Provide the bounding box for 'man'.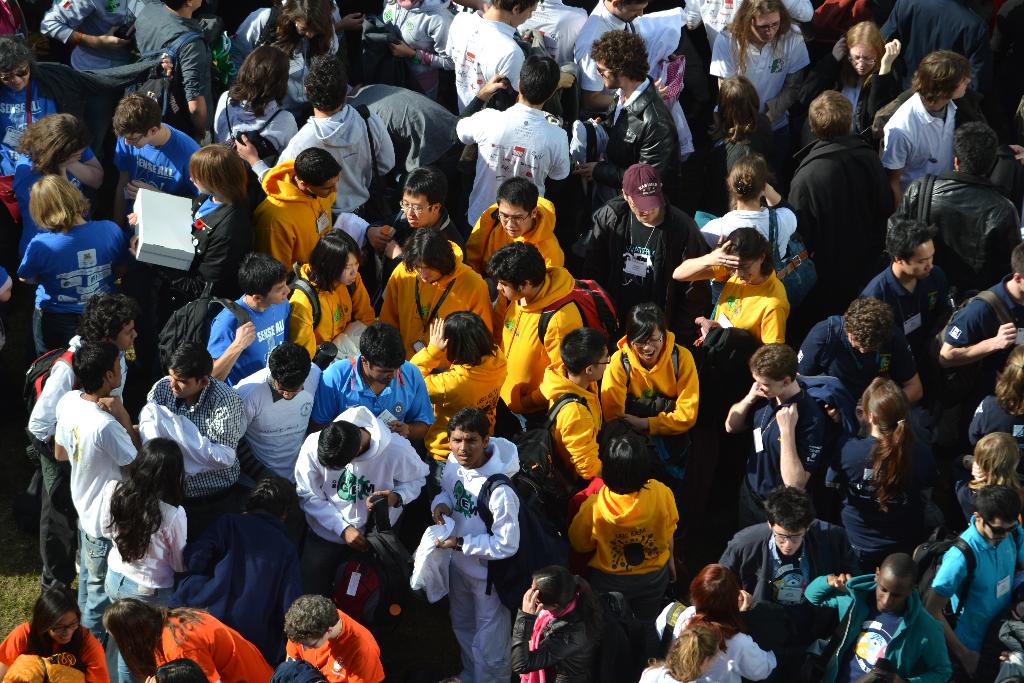
[x1=579, y1=29, x2=681, y2=202].
